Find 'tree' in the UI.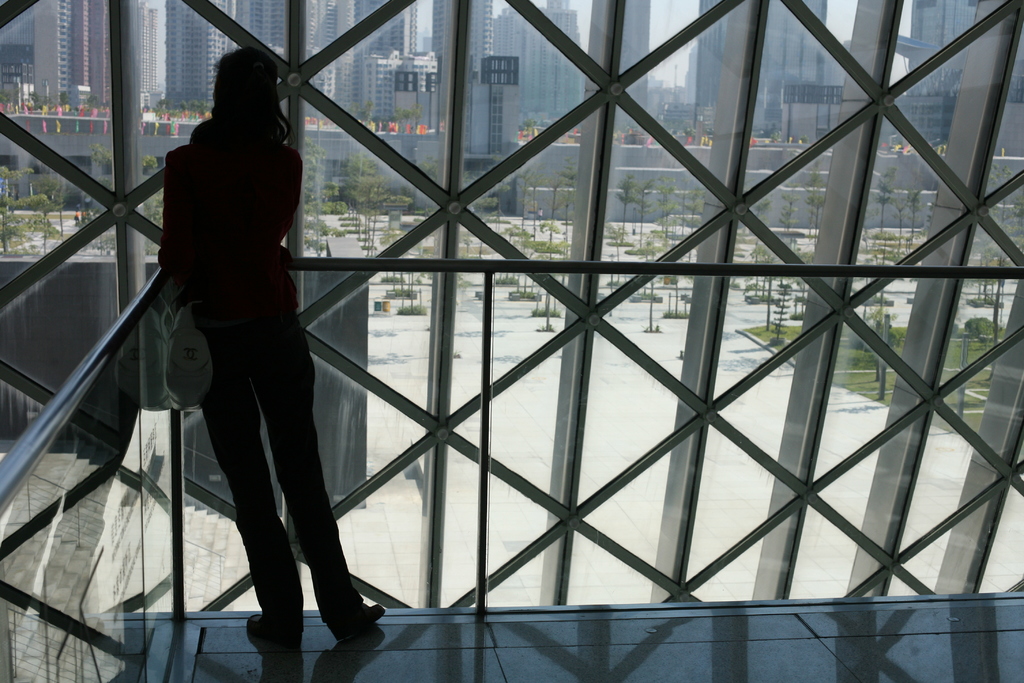
UI element at [left=675, top=187, right=689, bottom=243].
